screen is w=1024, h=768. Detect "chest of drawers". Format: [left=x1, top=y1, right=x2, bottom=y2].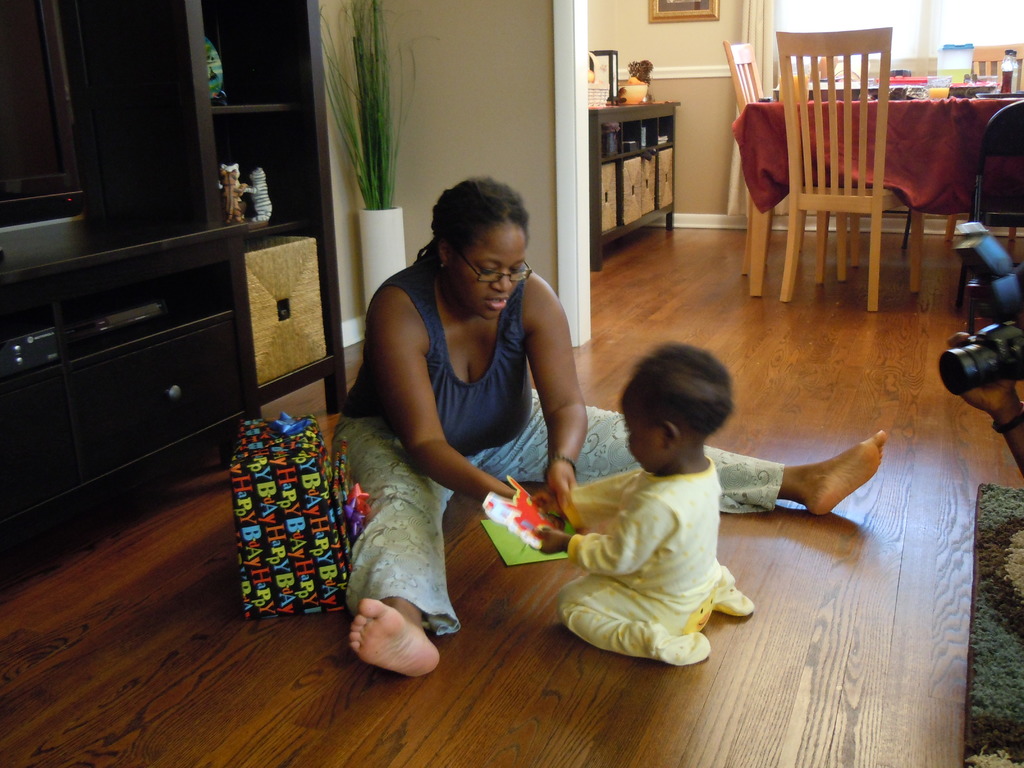
[left=0, top=0, right=346, bottom=519].
